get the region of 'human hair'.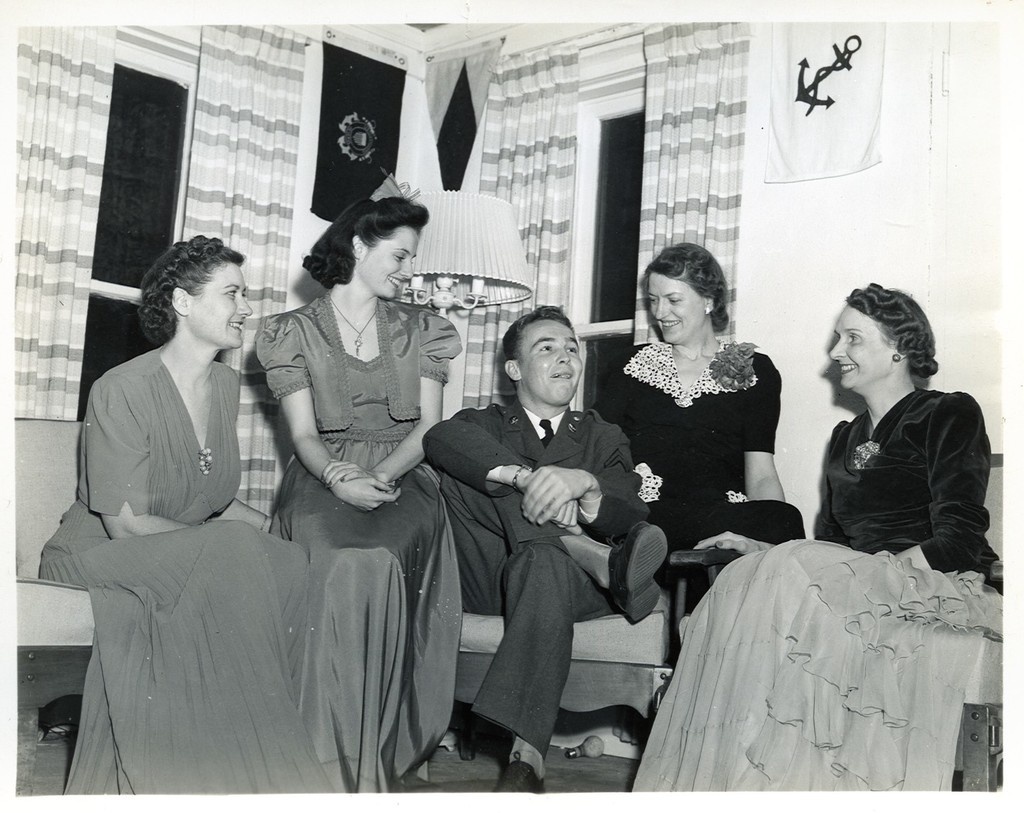
l=132, t=234, r=235, b=346.
